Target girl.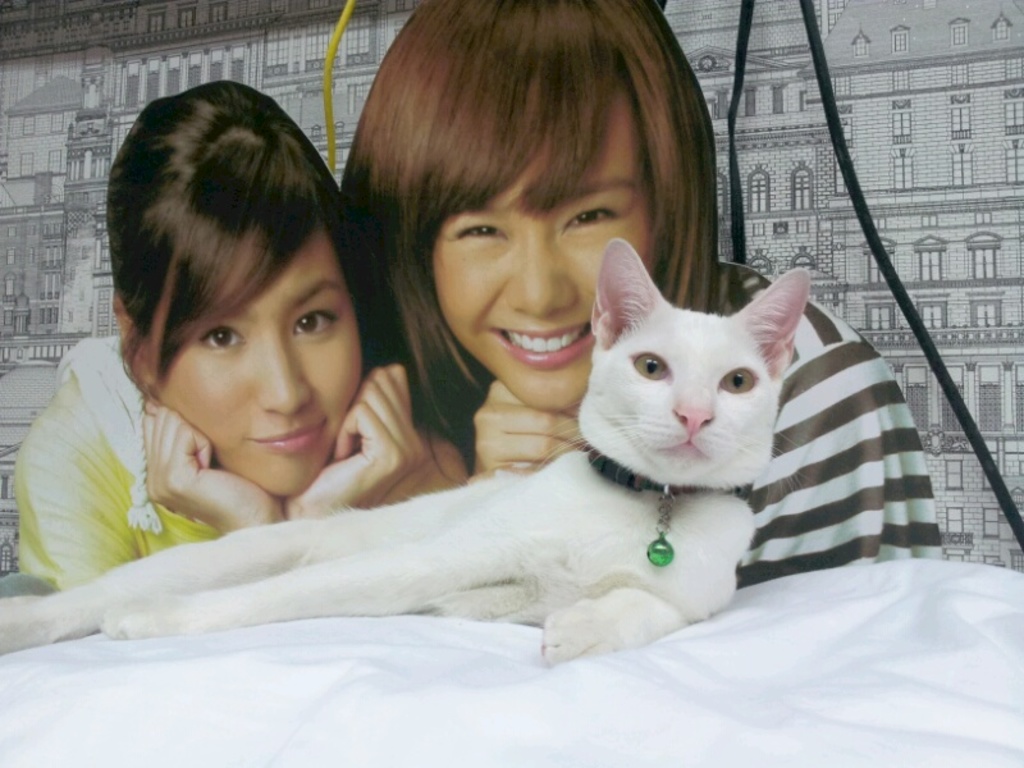
Target region: [left=5, top=78, right=471, bottom=596].
